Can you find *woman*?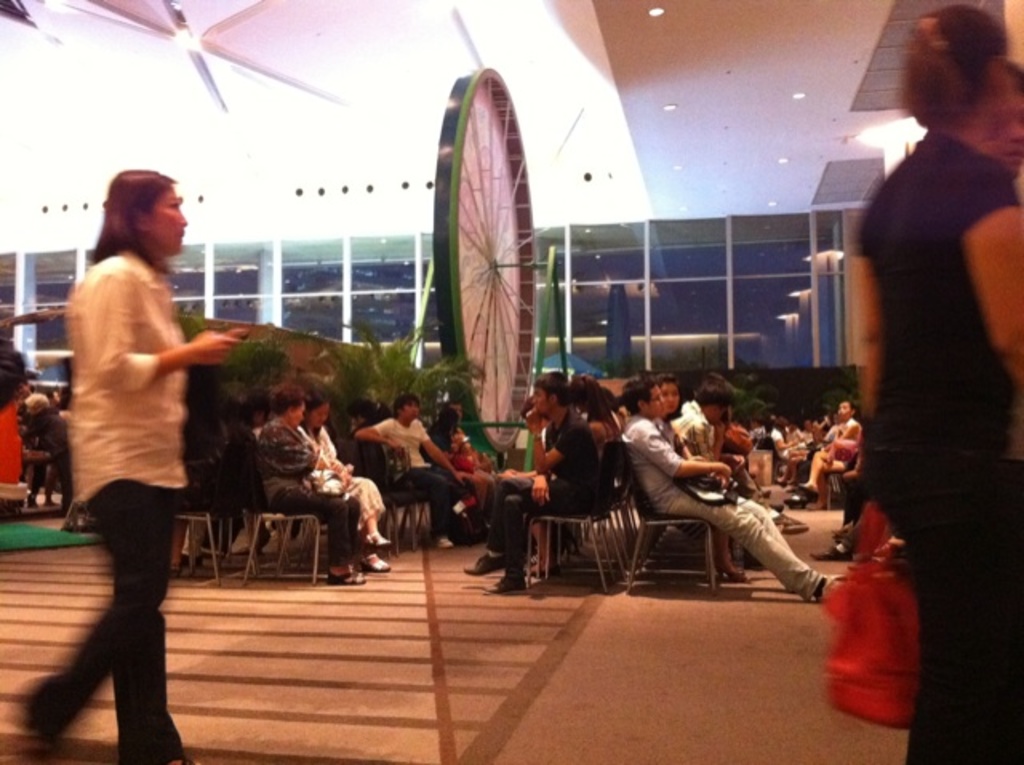
Yes, bounding box: 58, 195, 245, 722.
